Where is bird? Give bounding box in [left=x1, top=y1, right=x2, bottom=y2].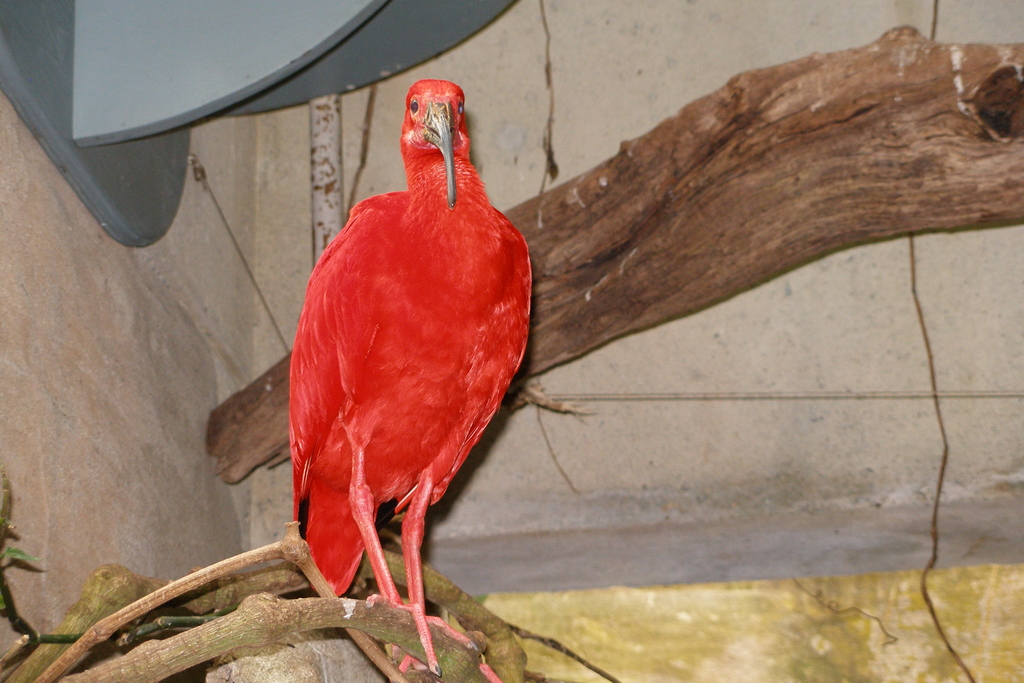
[left=270, top=54, right=517, bottom=643].
